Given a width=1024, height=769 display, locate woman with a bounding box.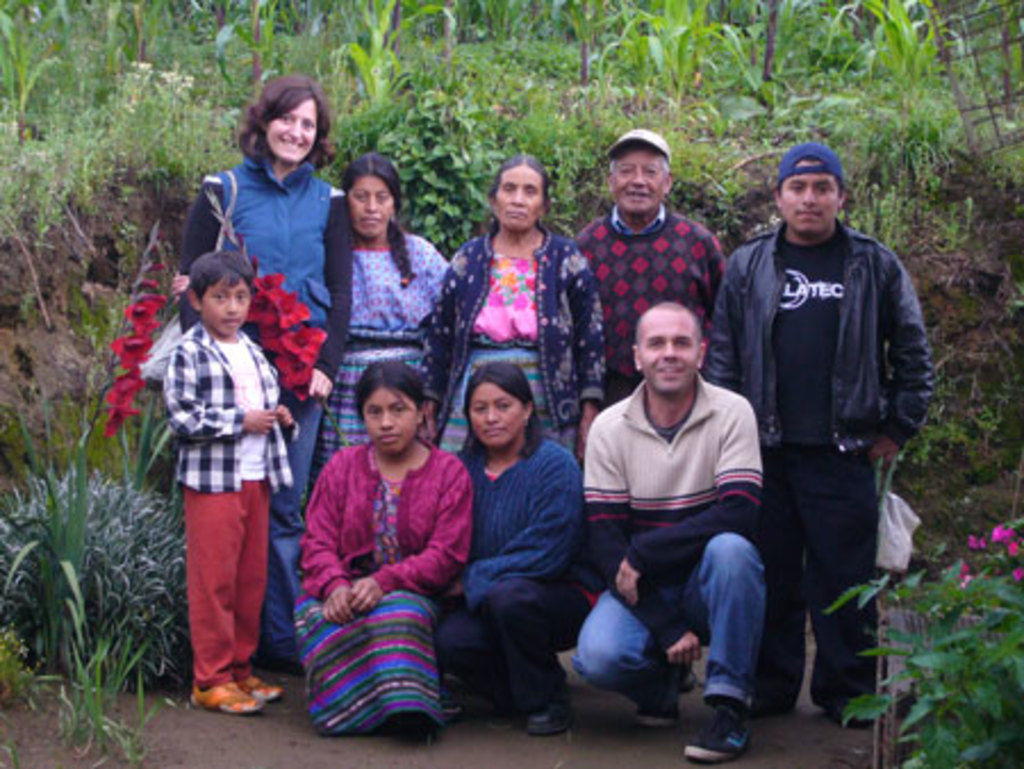
Located: (451, 353, 592, 737).
